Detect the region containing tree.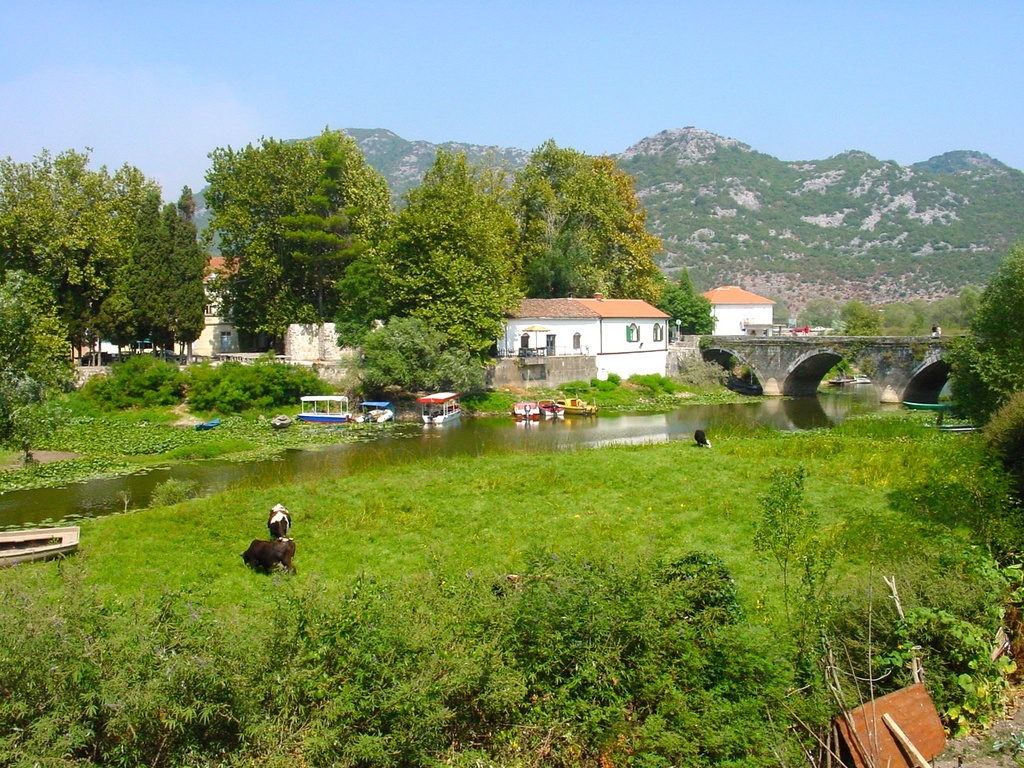
132,192,166,370.
